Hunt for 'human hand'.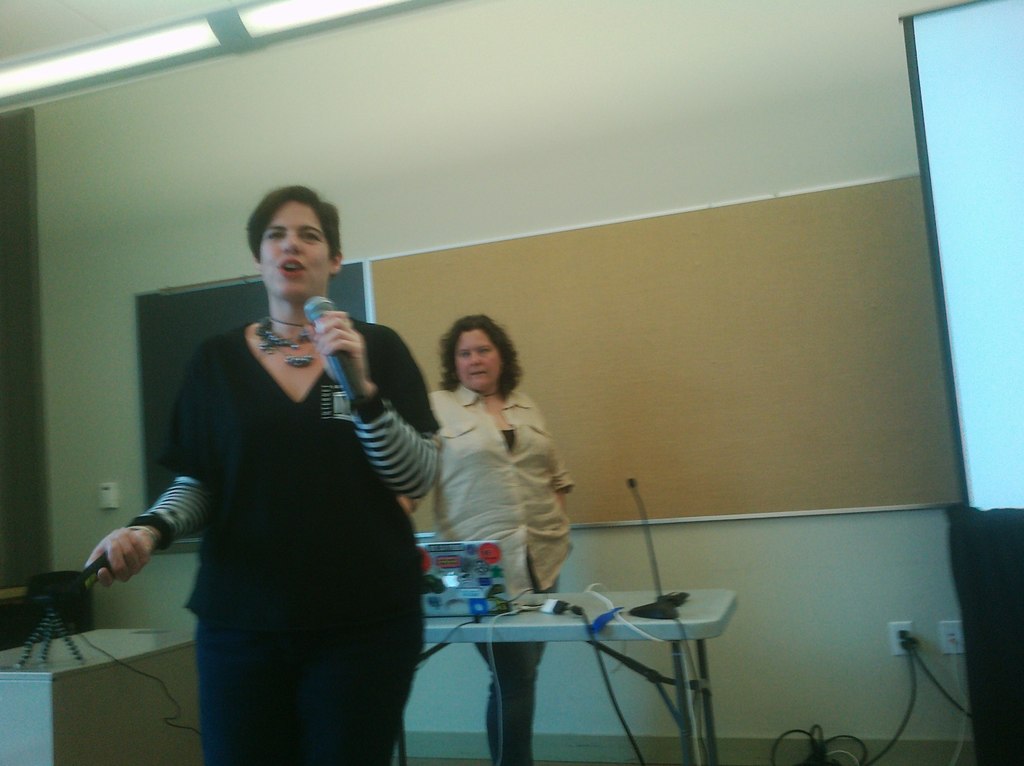
Hunted down at [298, 309, 382, 396].
